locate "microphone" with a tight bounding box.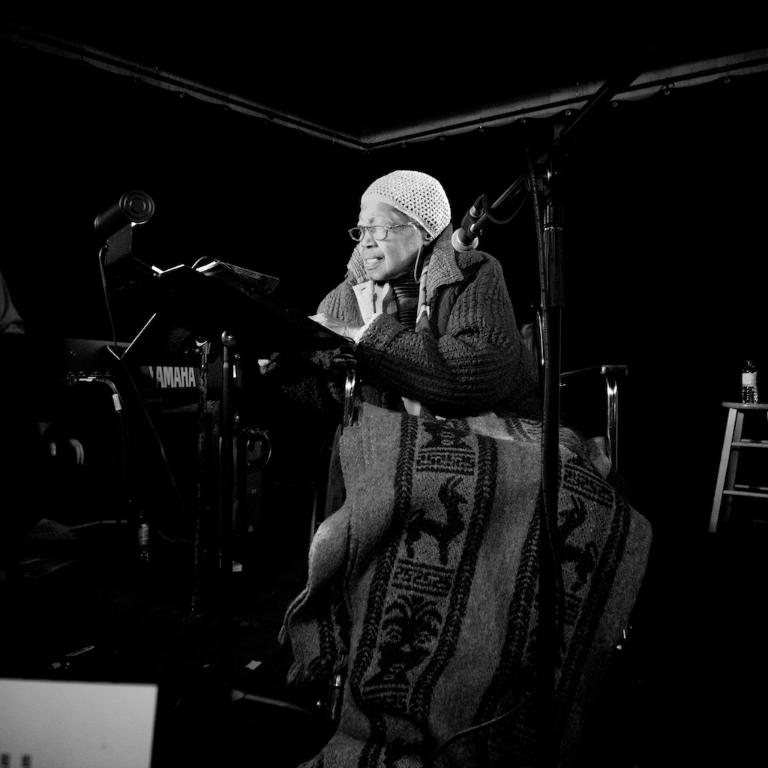
<bbox>451, 209, 483, 255</bbox>.
